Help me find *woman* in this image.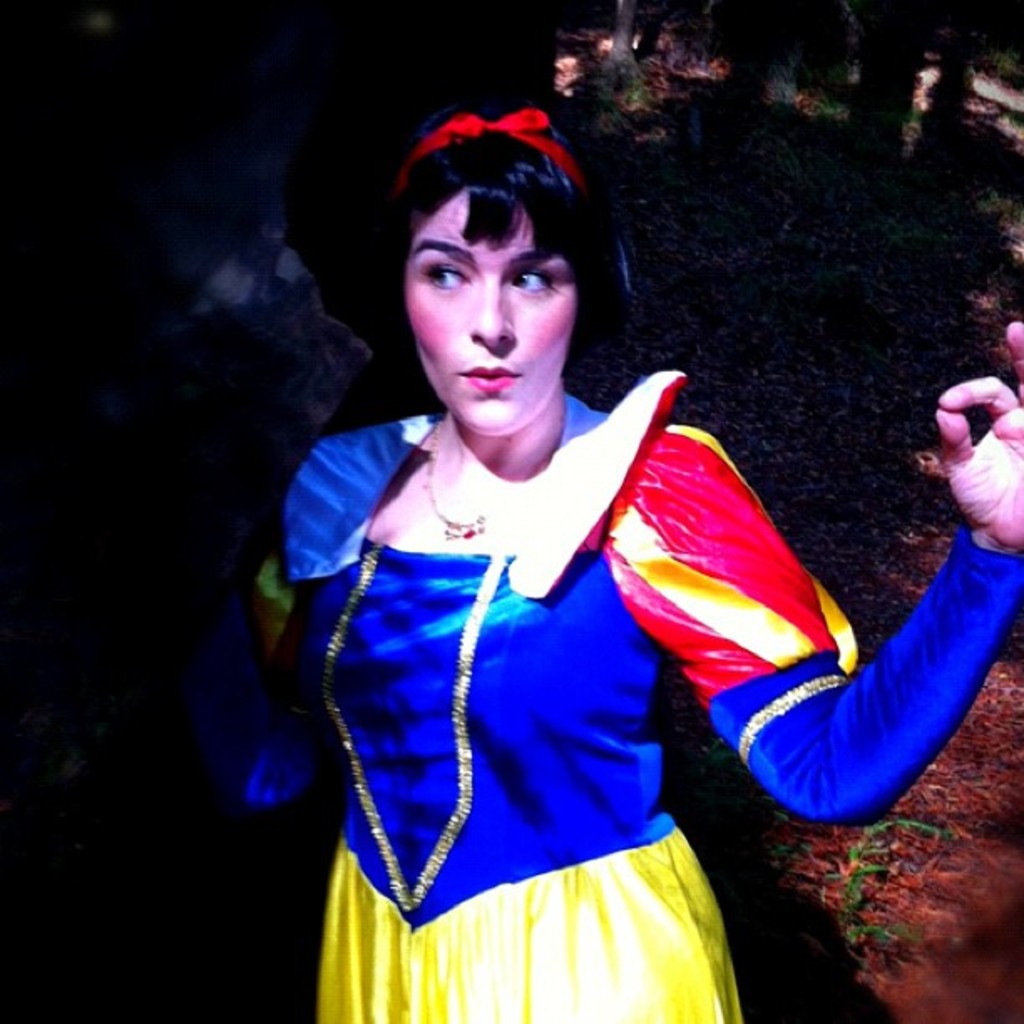
Found it: pyautogui.locateOnScreen(189, 97, 1022, 1022).
